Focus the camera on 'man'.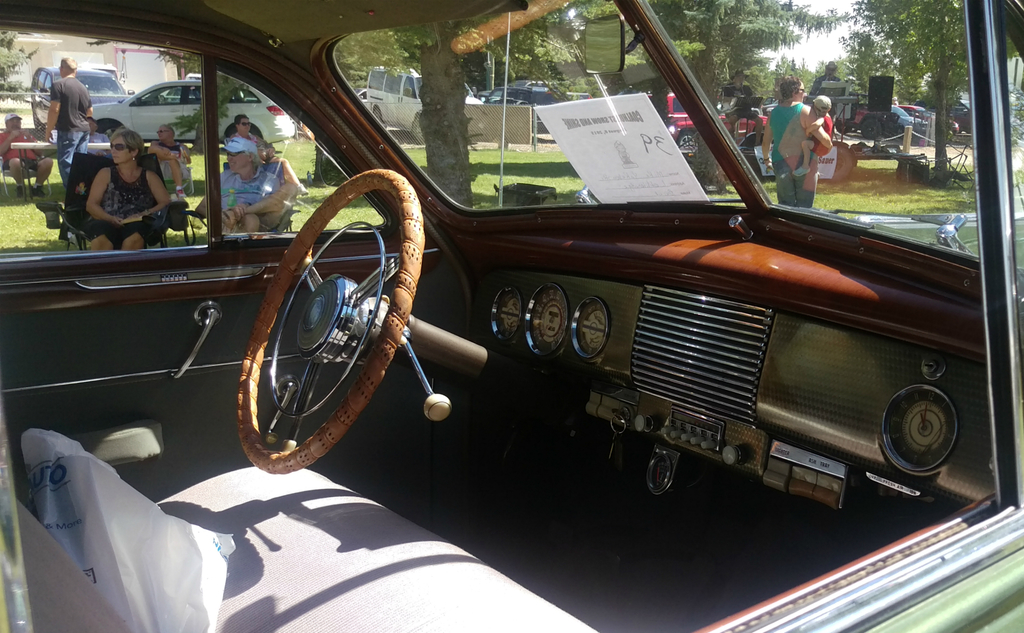
Focus region: [left=44, top=57, right=94, bottom=186].
